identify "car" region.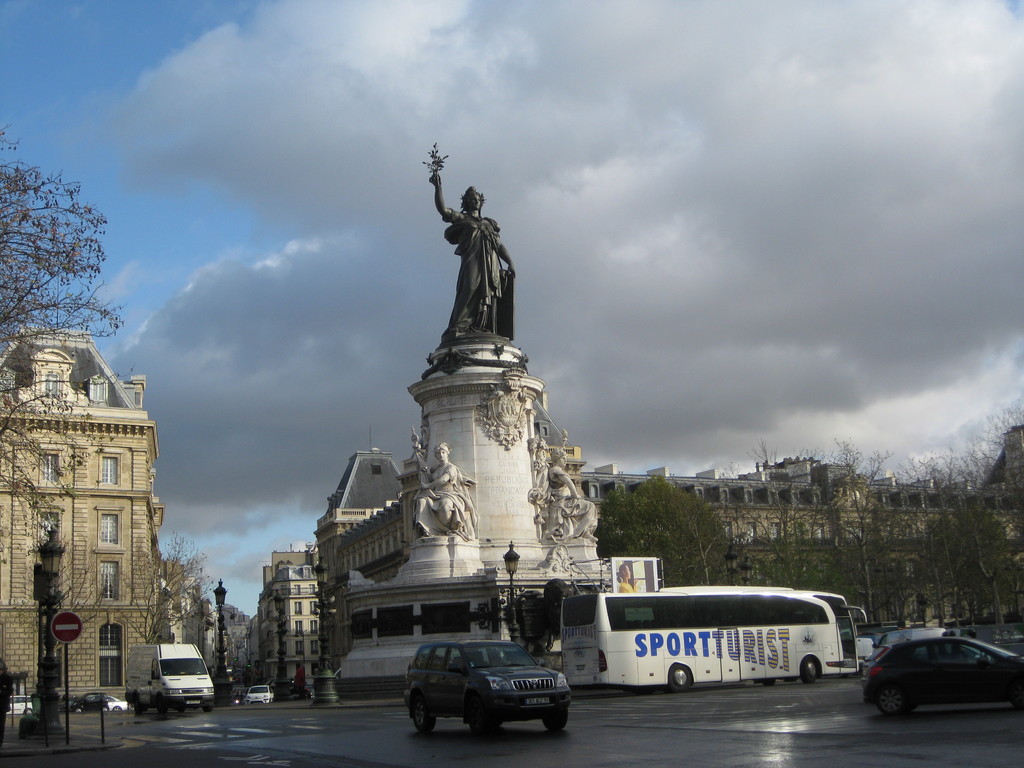
Region: 241,683,272,704.
